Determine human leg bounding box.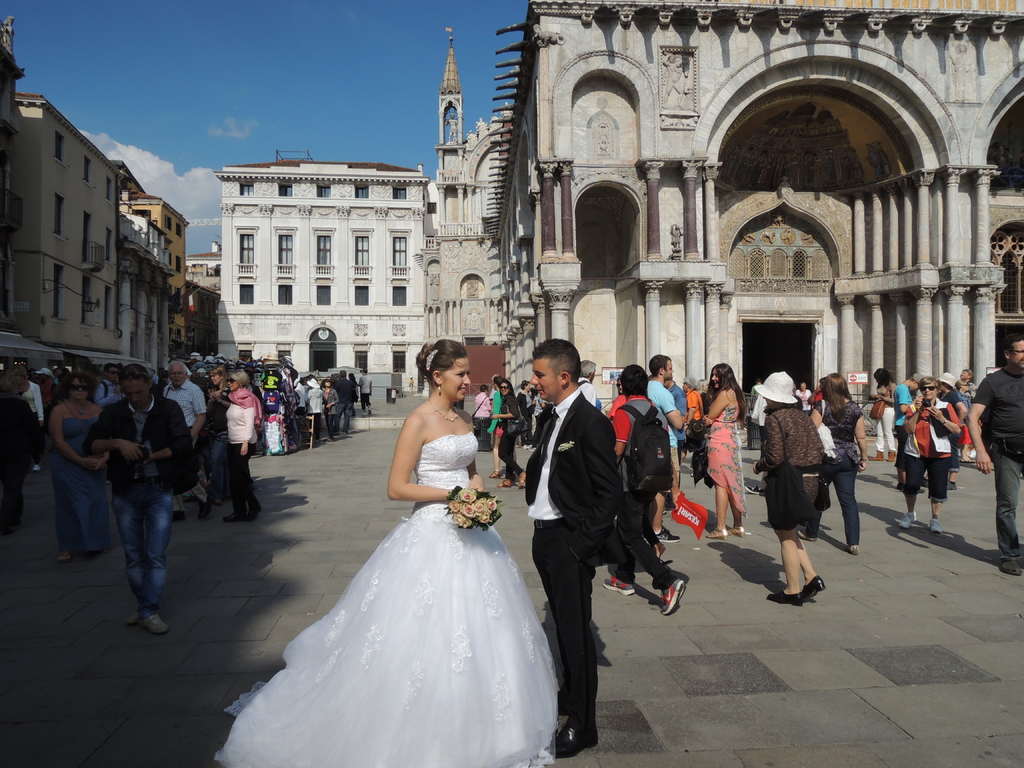
Determined: 612:498:643:593.
